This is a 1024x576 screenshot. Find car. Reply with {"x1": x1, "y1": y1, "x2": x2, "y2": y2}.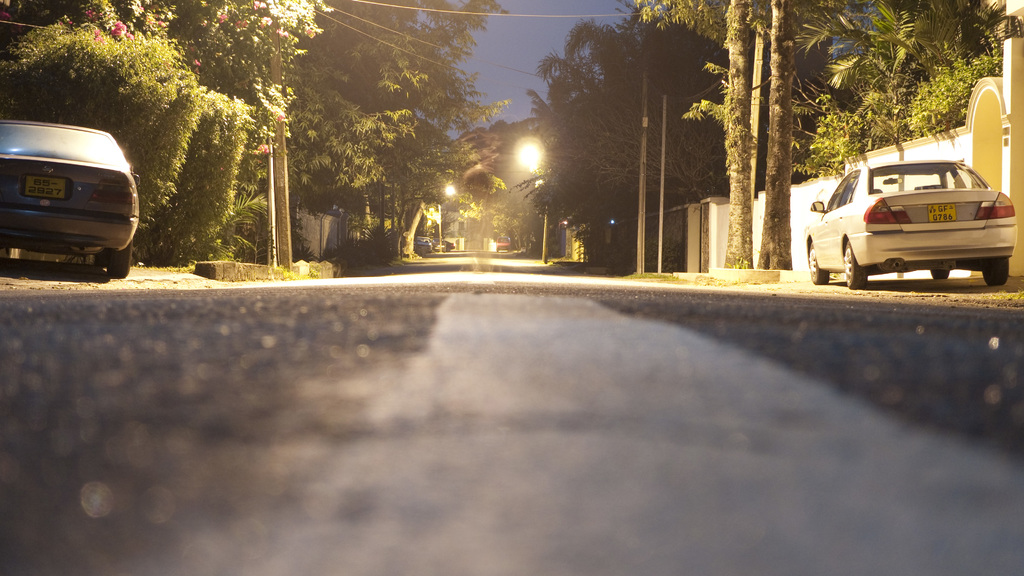
{"x1": 804, "y1": 154, "x2": 1018, "y2": 282}.
